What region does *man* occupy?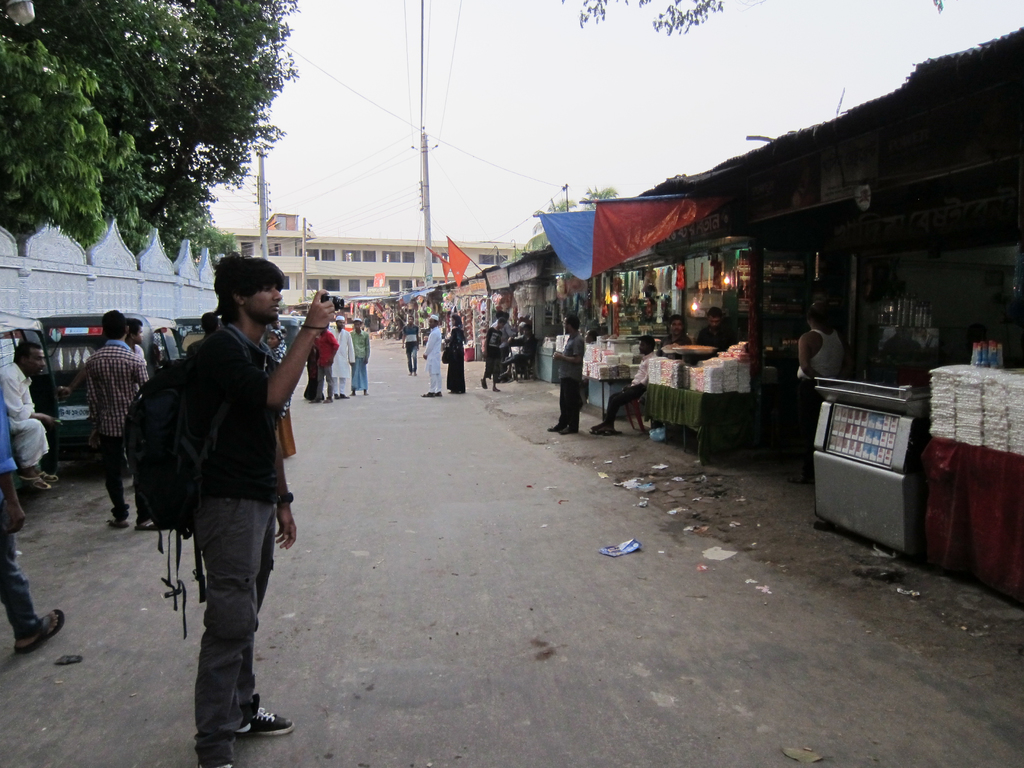
locate(797, 306, 849, 479).
